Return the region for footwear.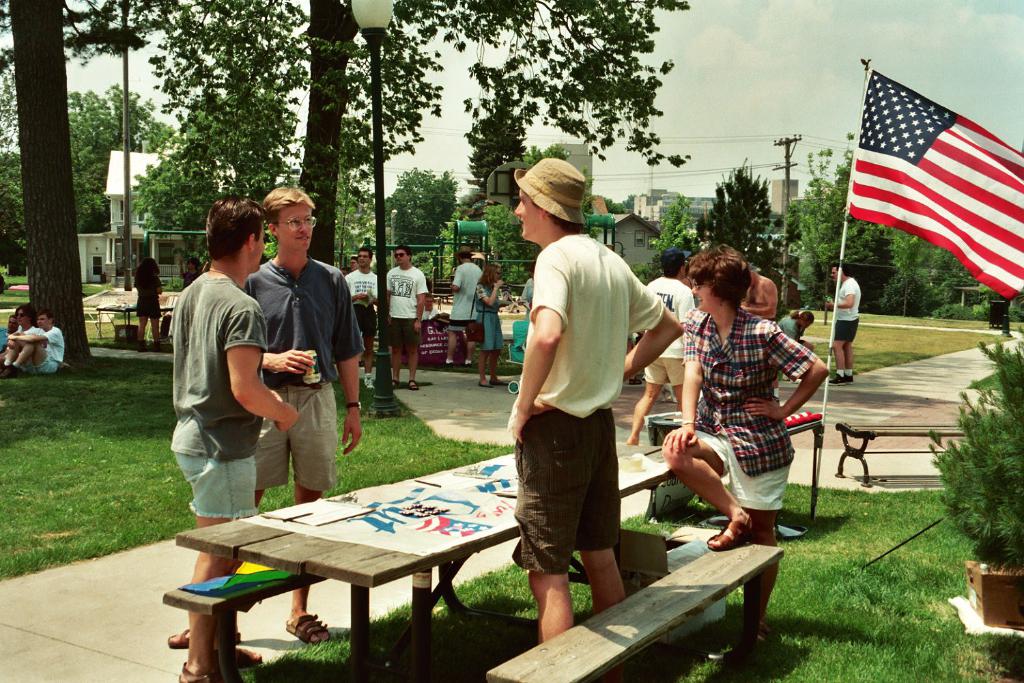
124 335 166 356.
